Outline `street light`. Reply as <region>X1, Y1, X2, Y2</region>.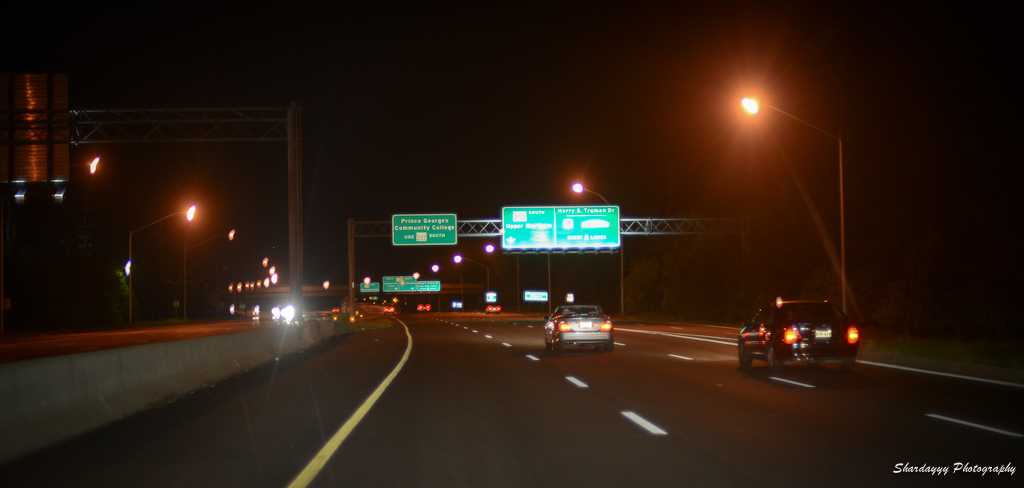
<region>483, 241, 520, 309</region>.
